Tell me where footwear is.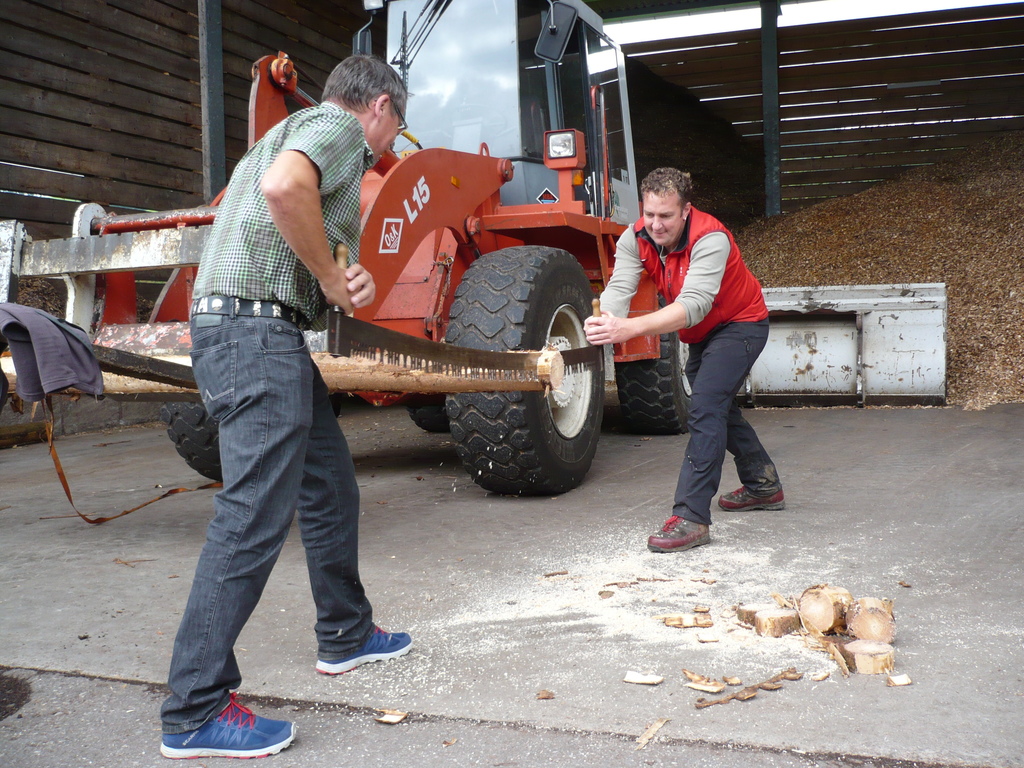
footwear is at x1=718 y1=480 x2=785 y2=509.
